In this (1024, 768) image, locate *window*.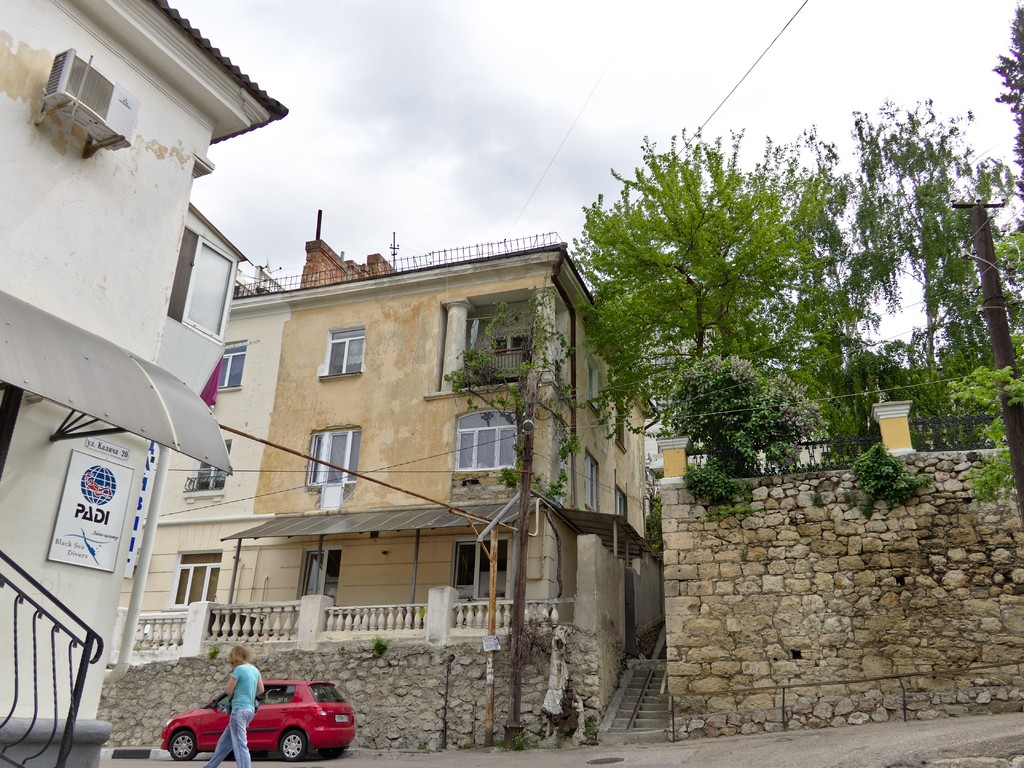
Bounding box: bbox=[166, 547, 232, 610].
